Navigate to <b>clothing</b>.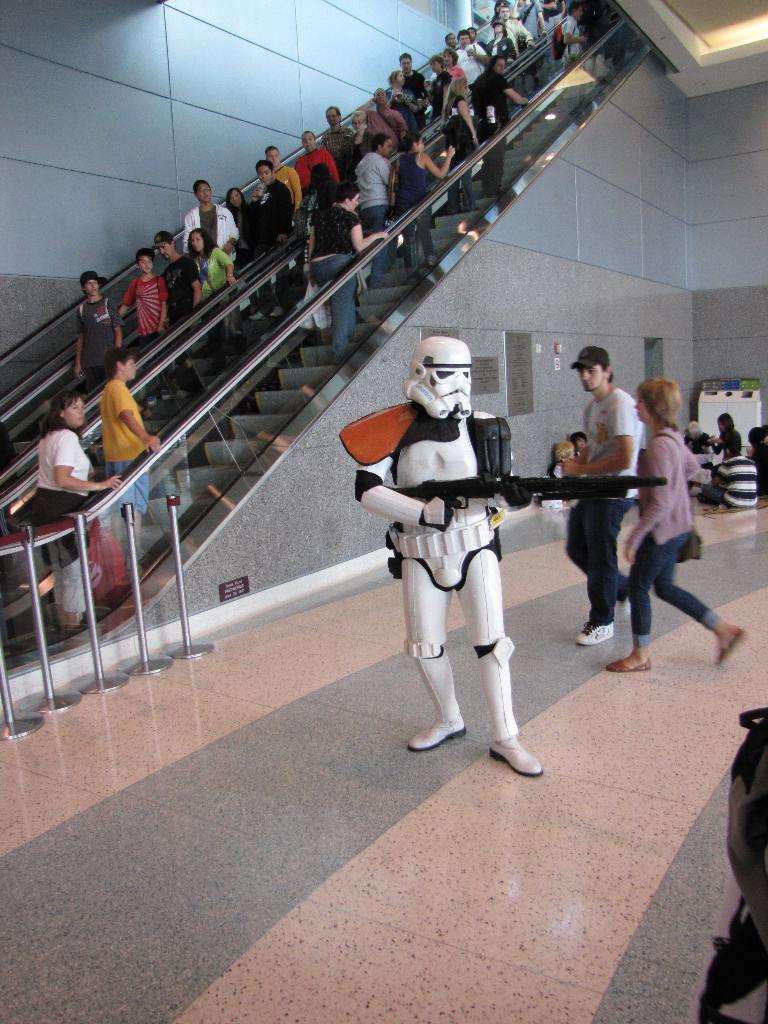
Navigation target: [left=373, top=340, right=618, bottom=743].
